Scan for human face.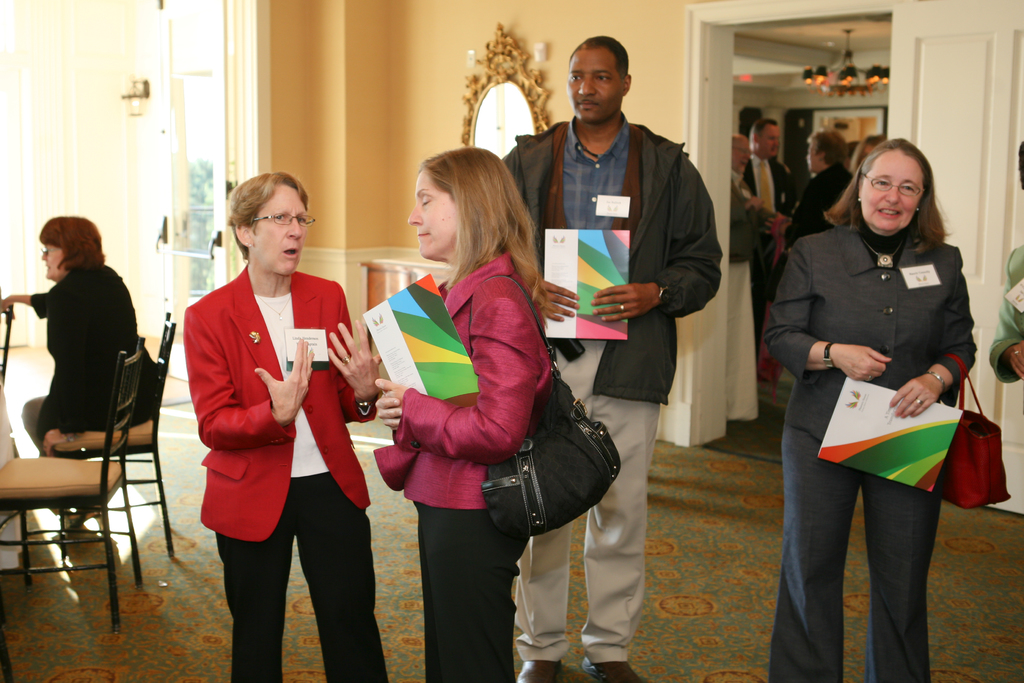
Scan result: {"left": 251, "top": 185, "right": 308, "bottom": 279}.
